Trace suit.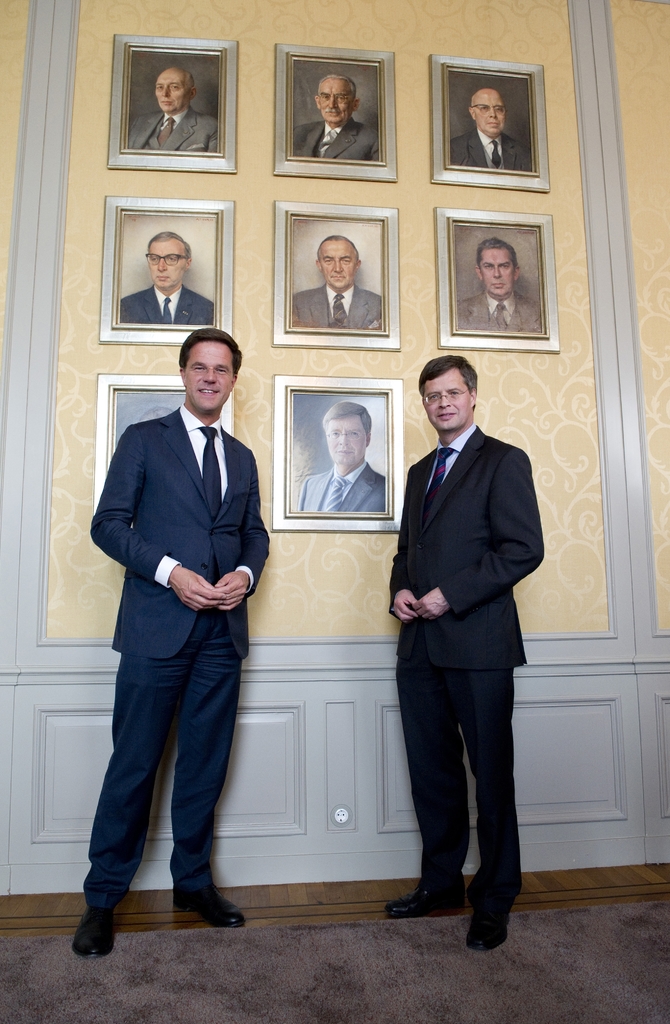
Traced to (x1=461, y1=285, x2=548, y2=342).
